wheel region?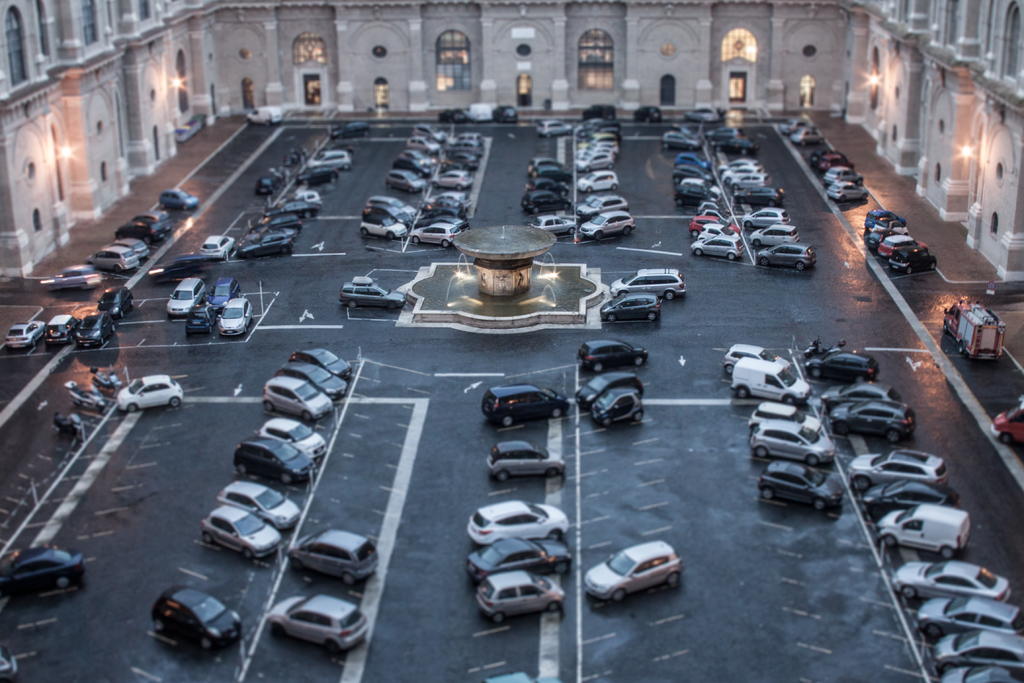
x1=813, y1=502, x2=826, y2=511
